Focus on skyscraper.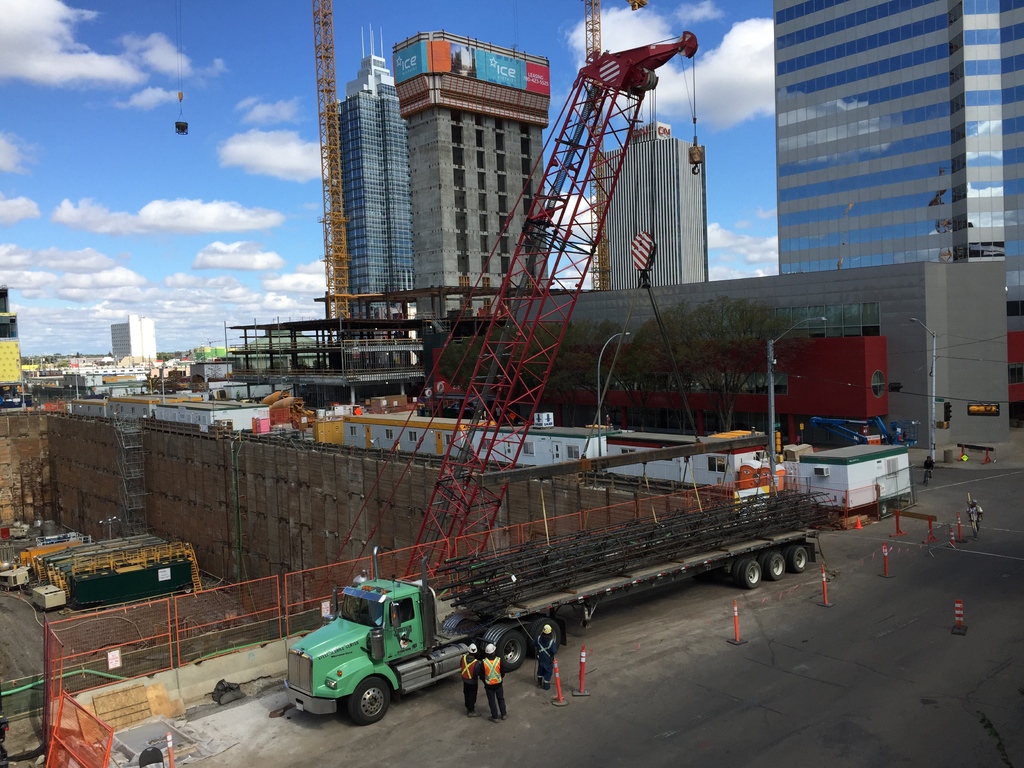
Focused at l=589, t=114, r=708, b=289.
